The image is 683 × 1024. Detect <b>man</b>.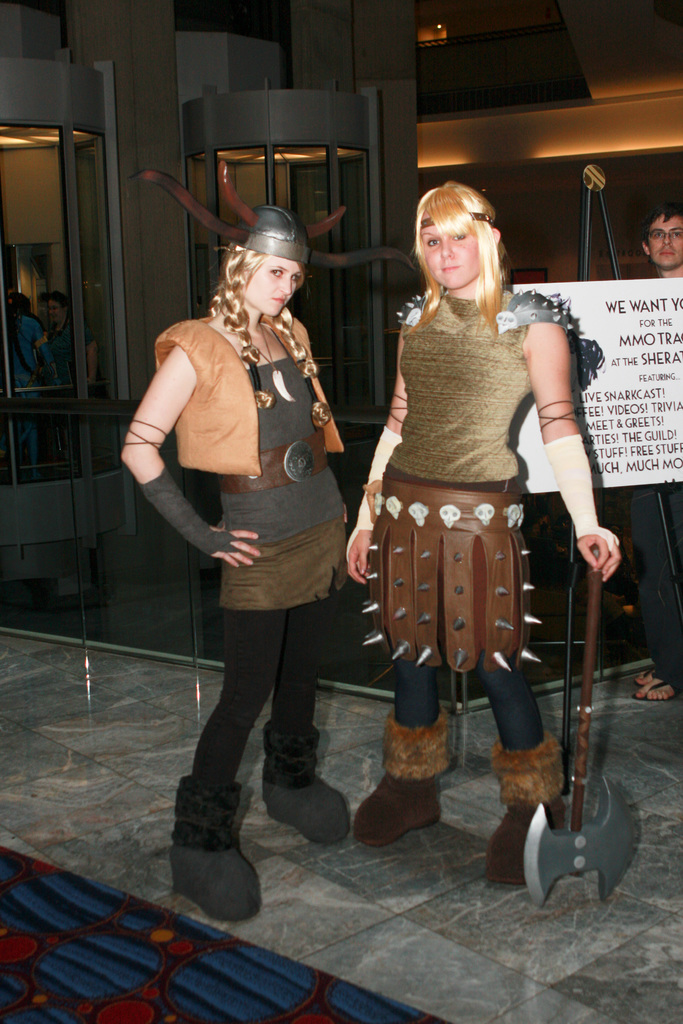
Detection: [623,200,682,707].
